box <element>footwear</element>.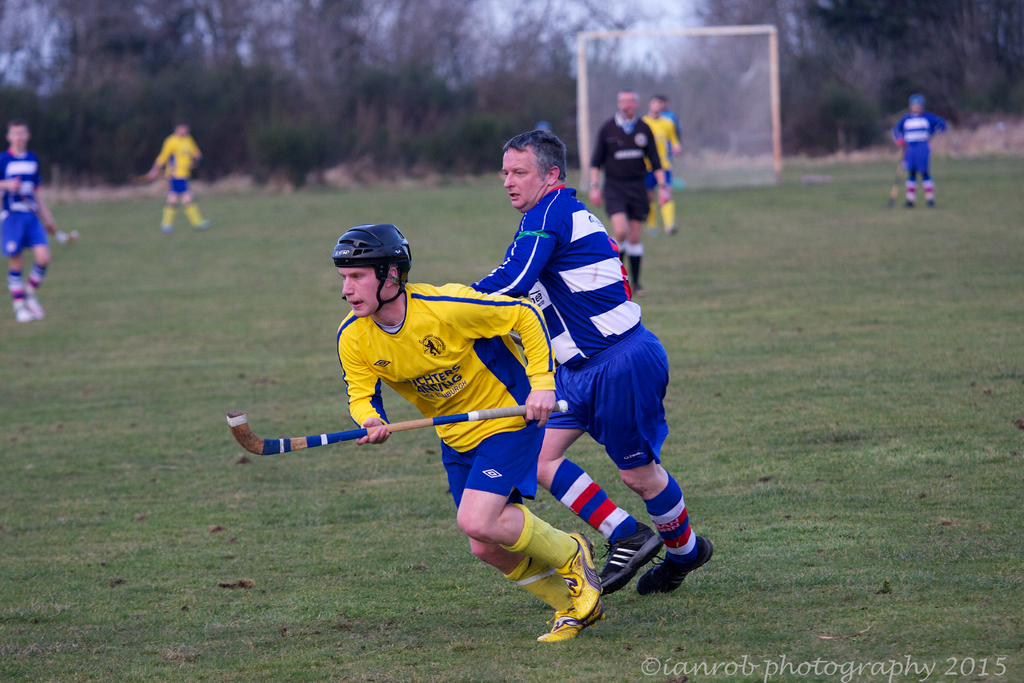
BBox(28, 294, 44, 317).
